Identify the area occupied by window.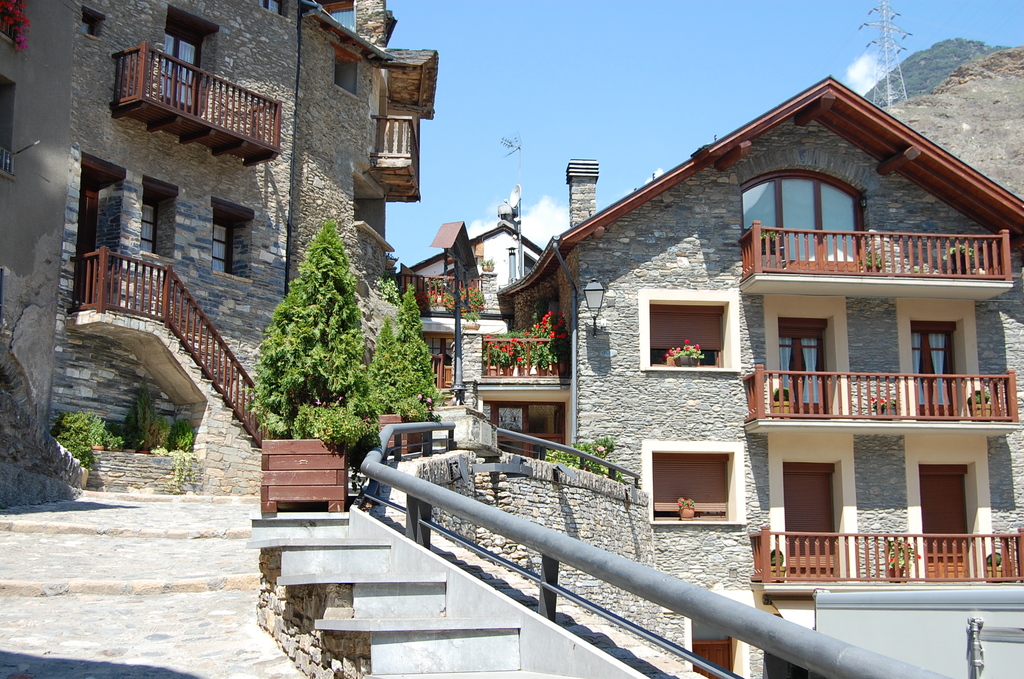
Area: [661, 300, 731, 370].
